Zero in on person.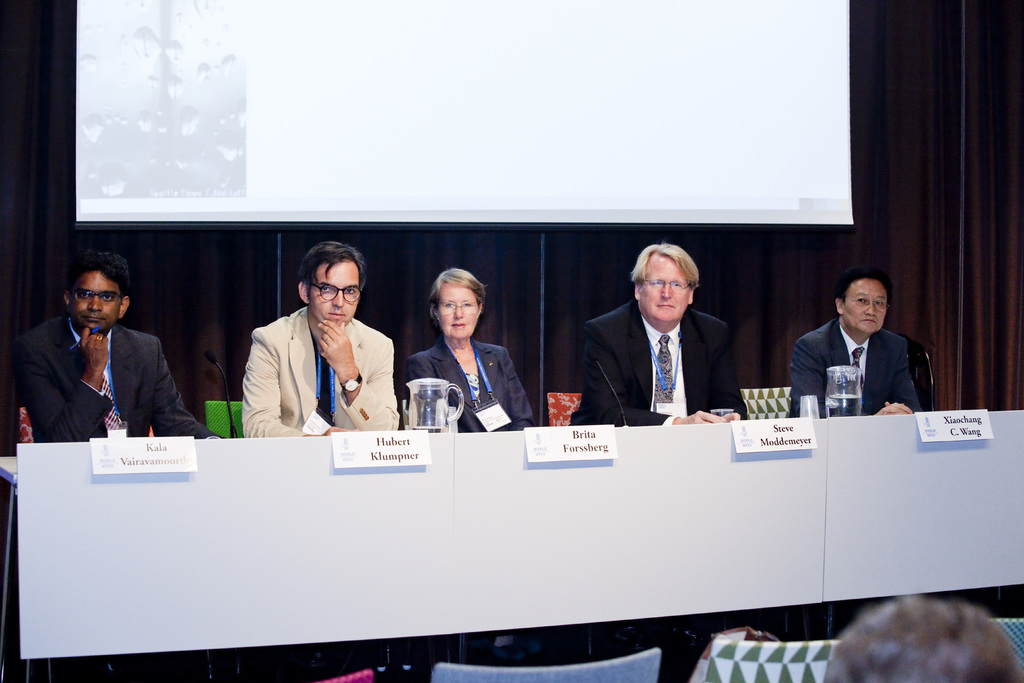
Zeroed in: box=[823, 594, 1023, 682].
